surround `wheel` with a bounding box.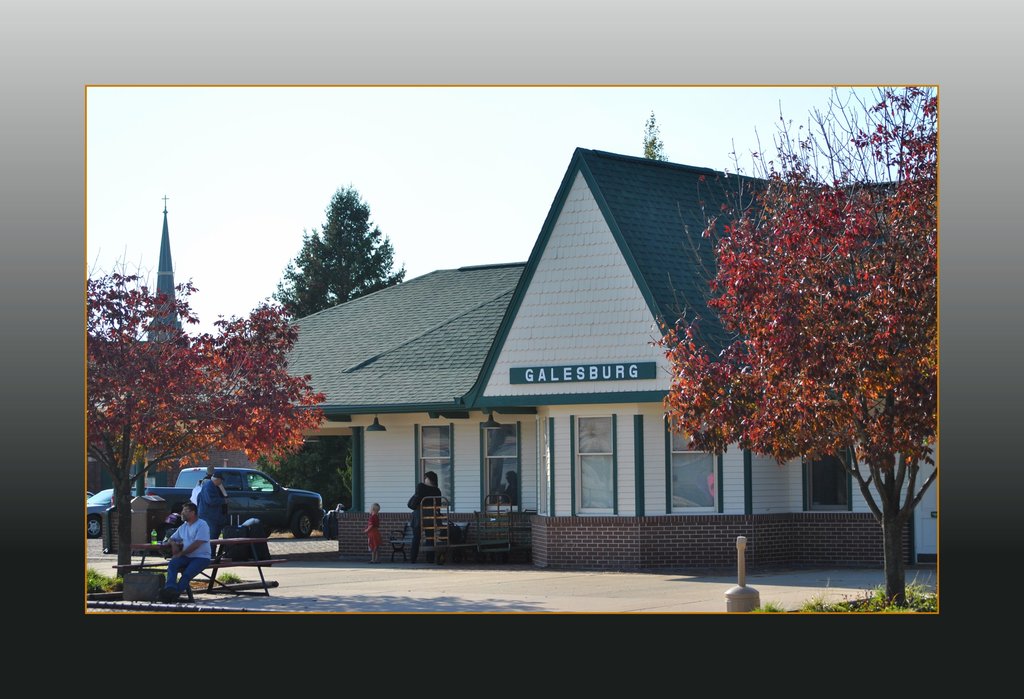
[293,506,317,539].
